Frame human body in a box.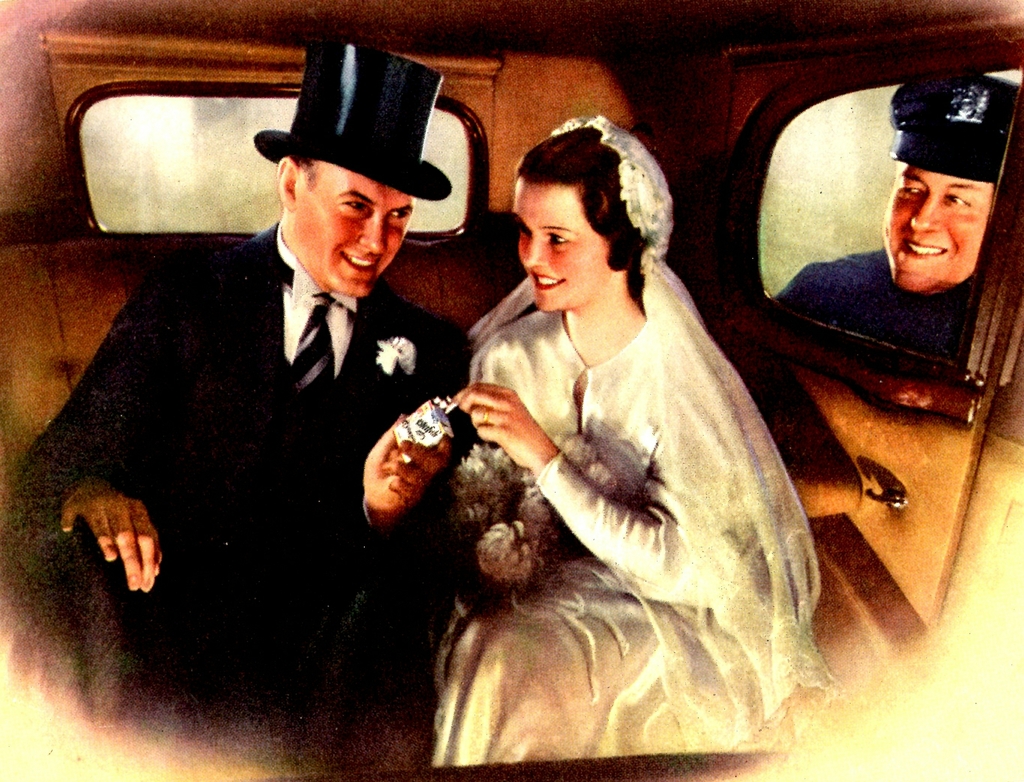
bbox(400, 159, 811, 754).
